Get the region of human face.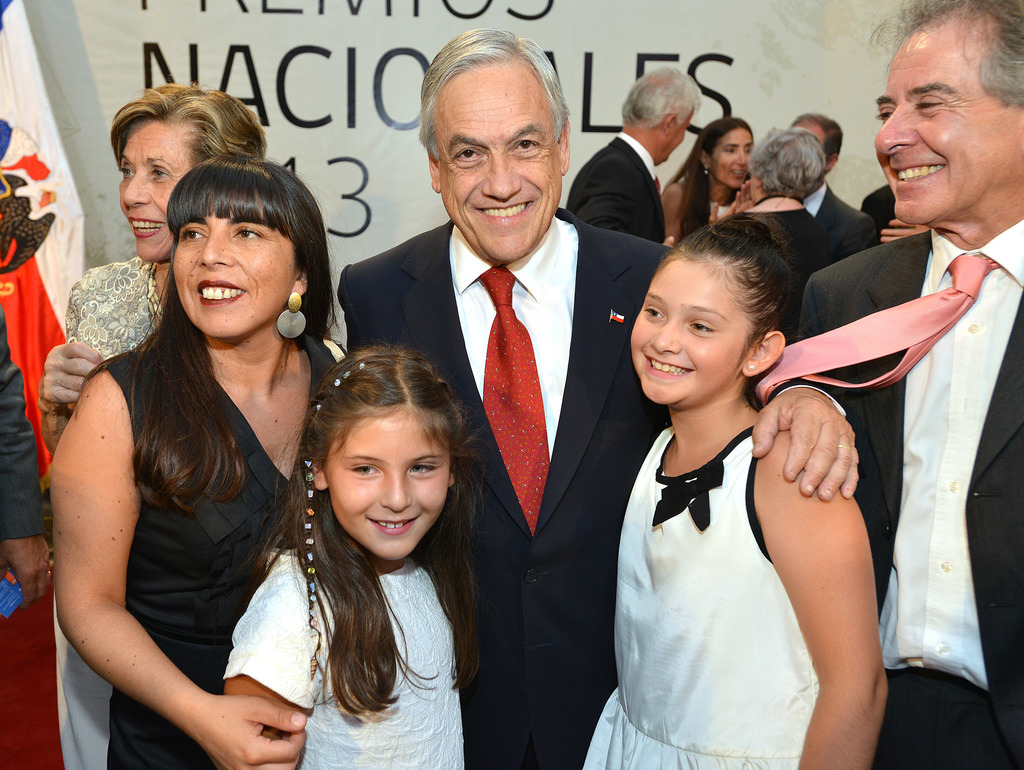
rect(114, 124, 198, 263).
